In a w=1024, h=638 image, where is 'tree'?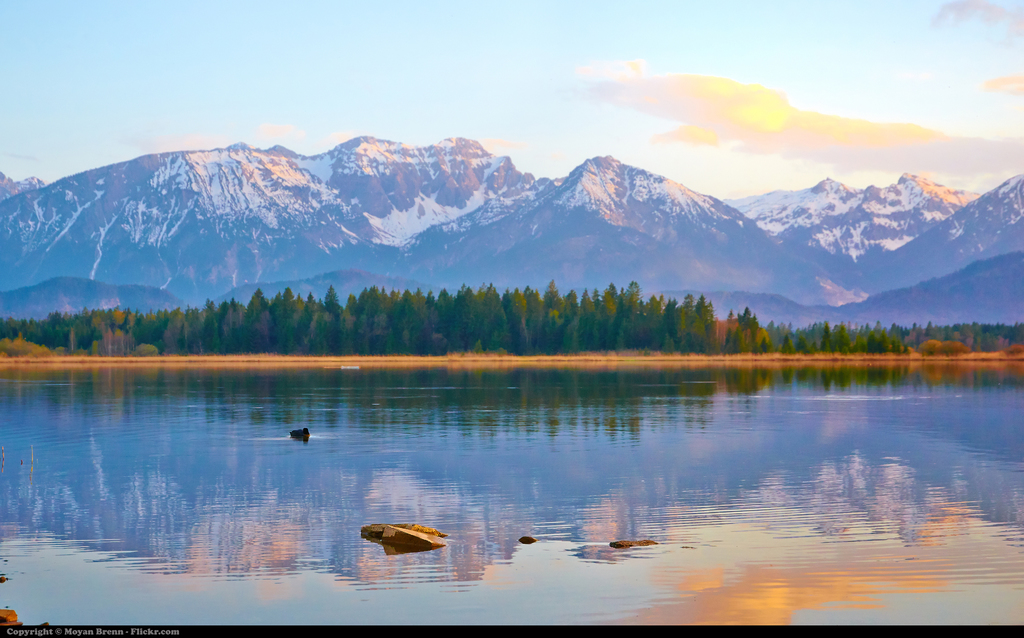
<bbox>320, 283, 345, 321</bbox>.
